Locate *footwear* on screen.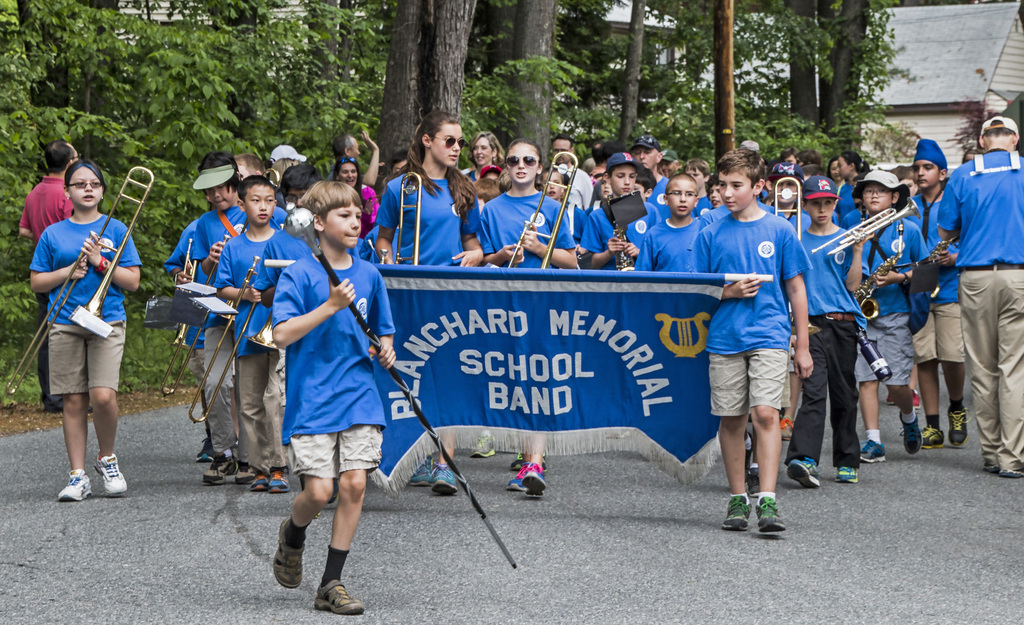
On screen at 897, 415, 918, 454.
